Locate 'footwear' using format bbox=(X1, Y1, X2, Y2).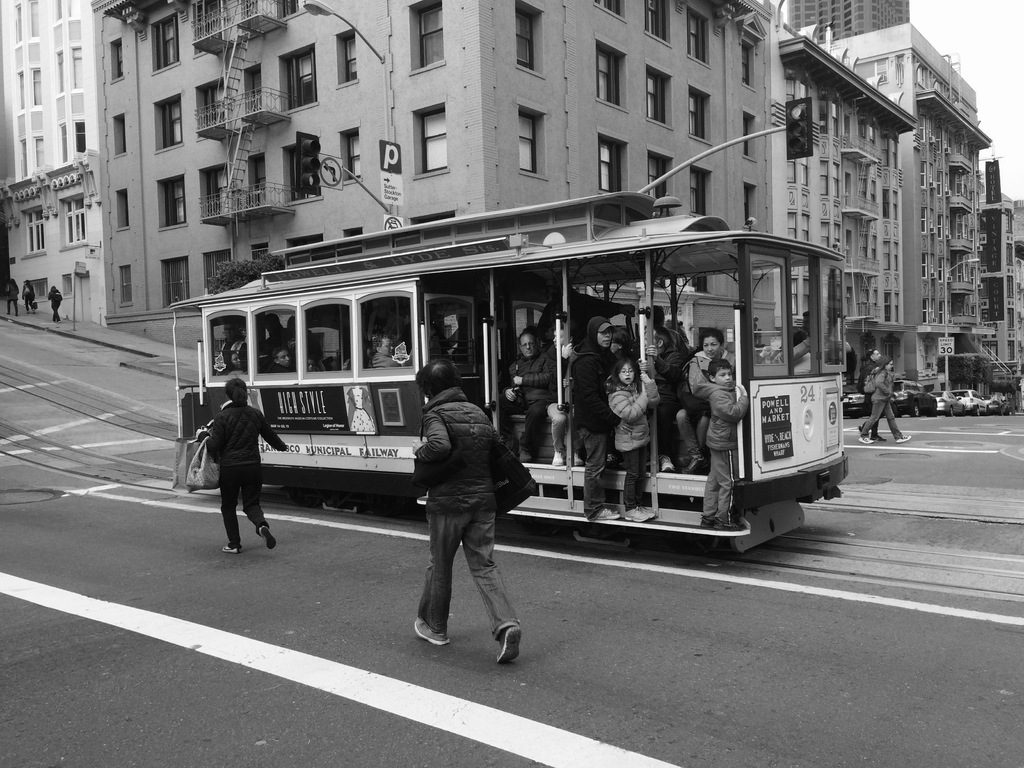
bbox=(895, 434, 907, 442).
